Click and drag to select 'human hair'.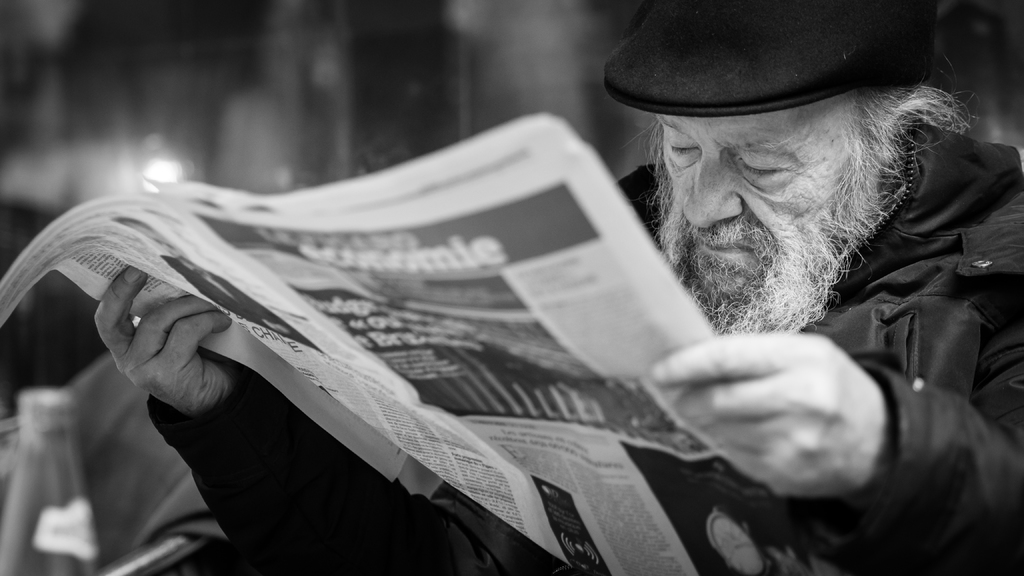
Selection: bbox=[851, 74, 968, 186].
